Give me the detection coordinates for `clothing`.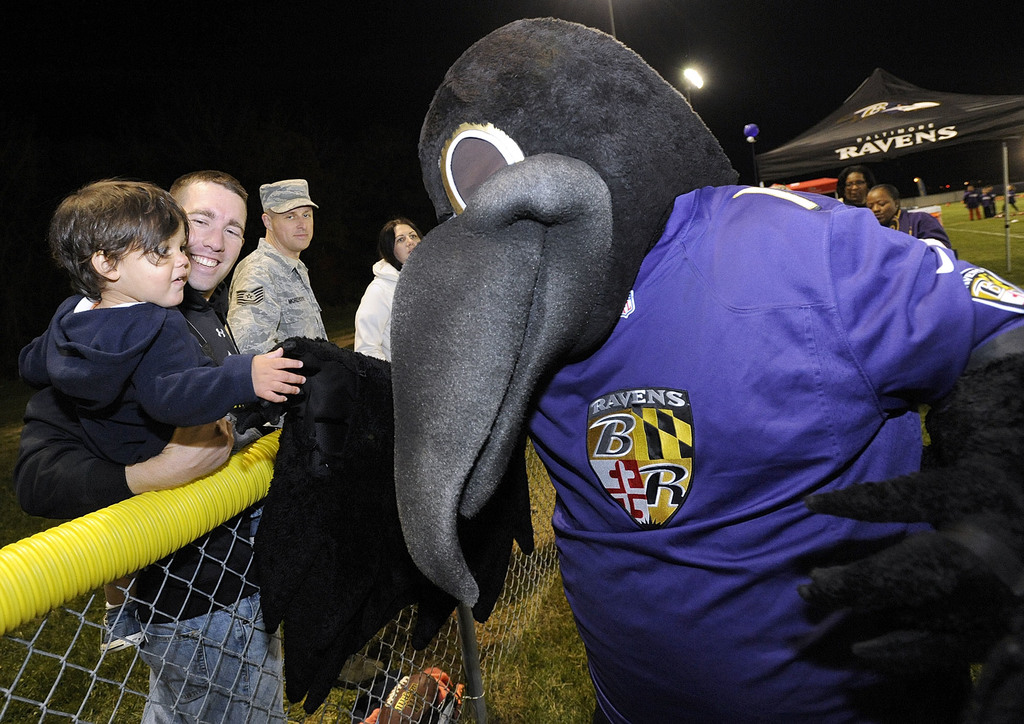
<box>223,241,335,353</box>.
